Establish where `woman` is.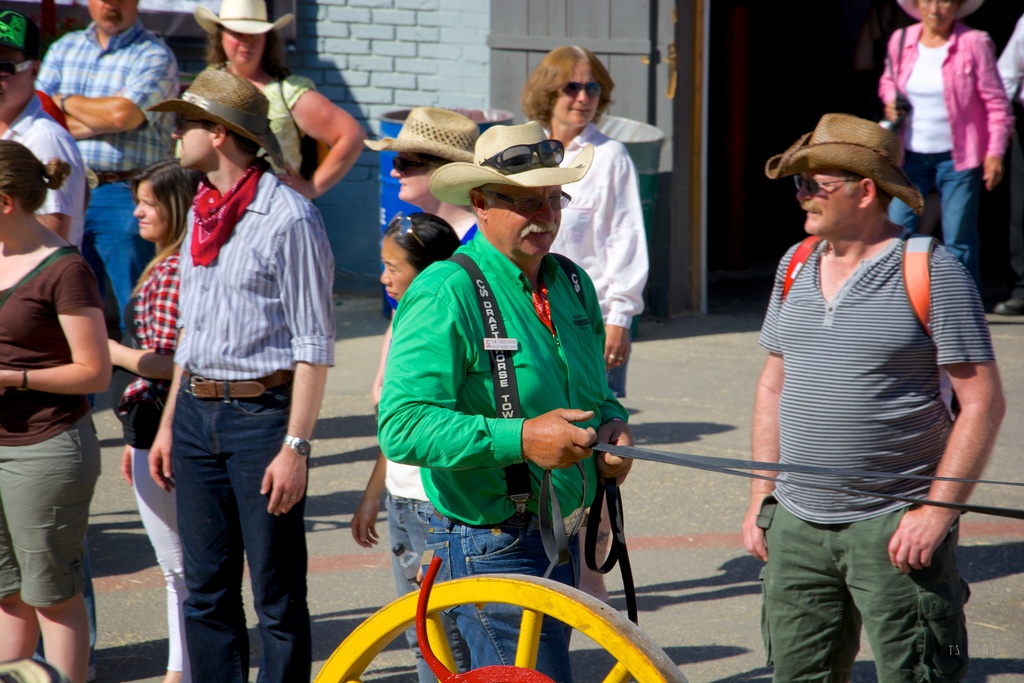
Established at (x1=108, y1=155, x2=195, y2=682).
